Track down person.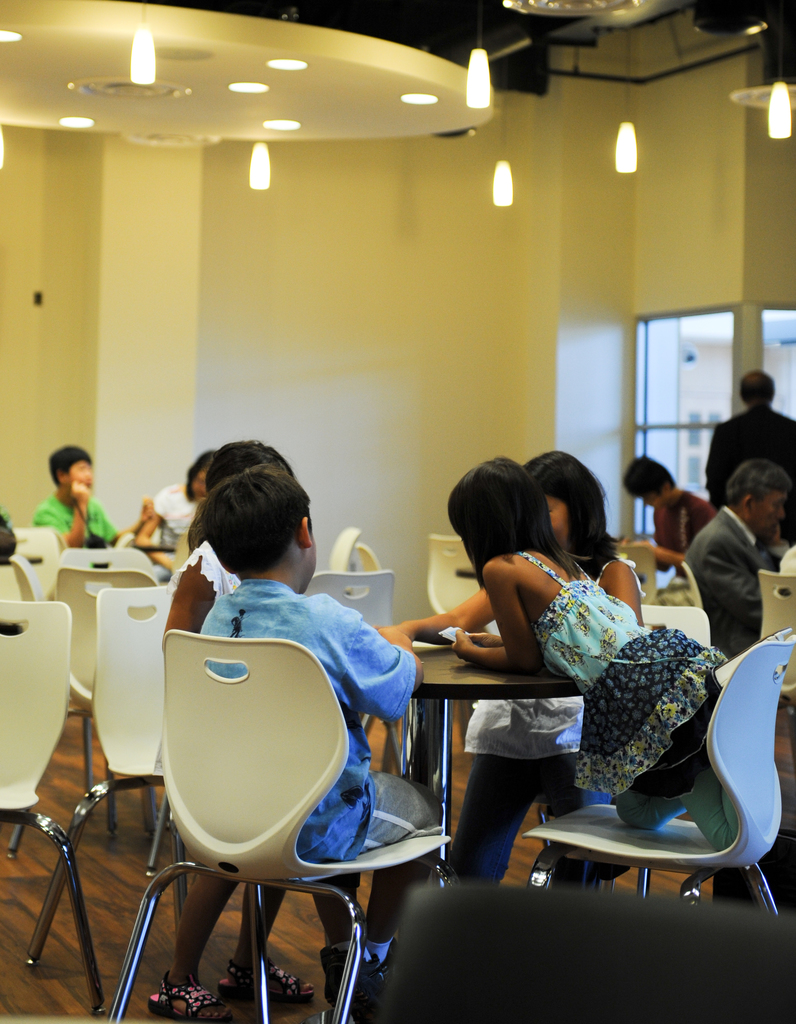
Tracked to 619/464/713/609.
